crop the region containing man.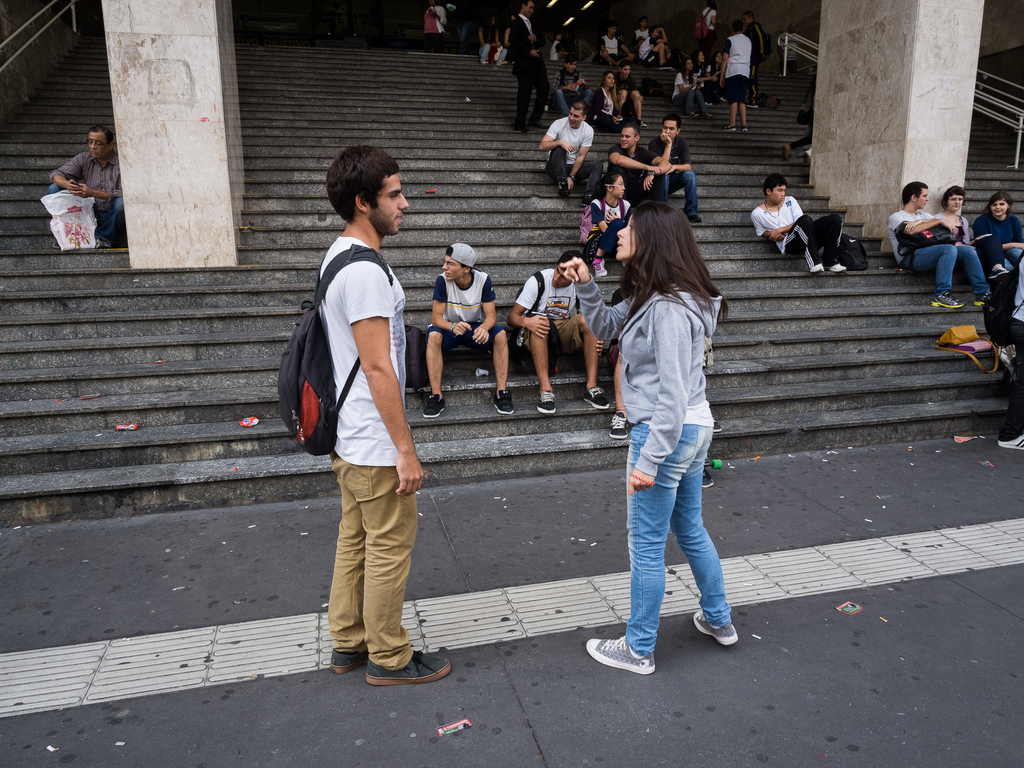
Crop region: bbox=[614, 57, 649, 129].
